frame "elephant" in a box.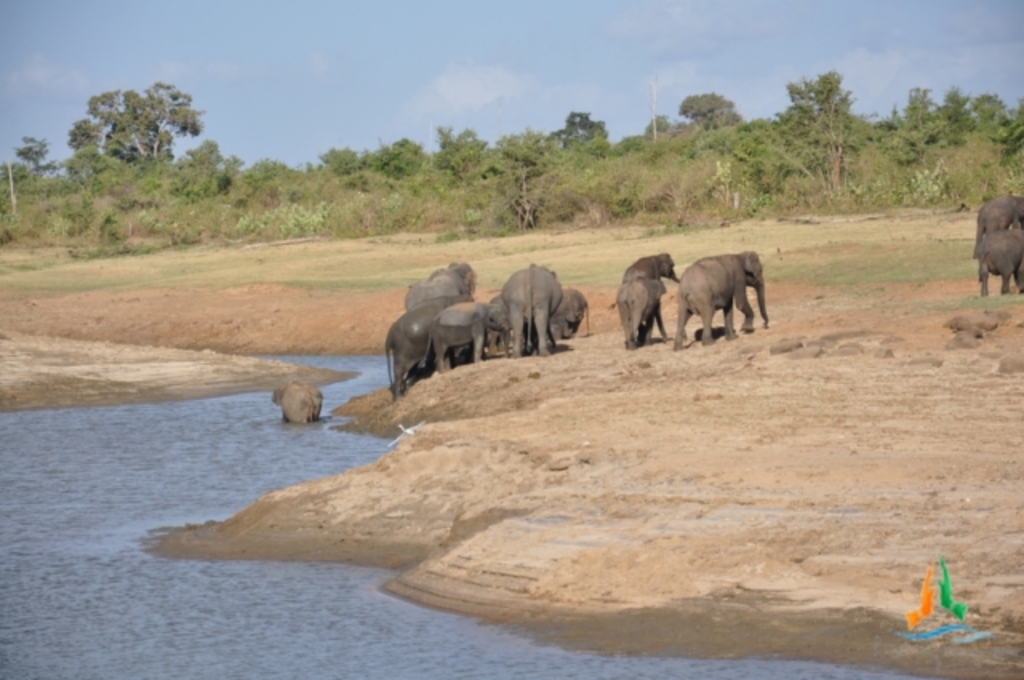
pyautogui.locateOnScreen(269, 381, 330, 434).
